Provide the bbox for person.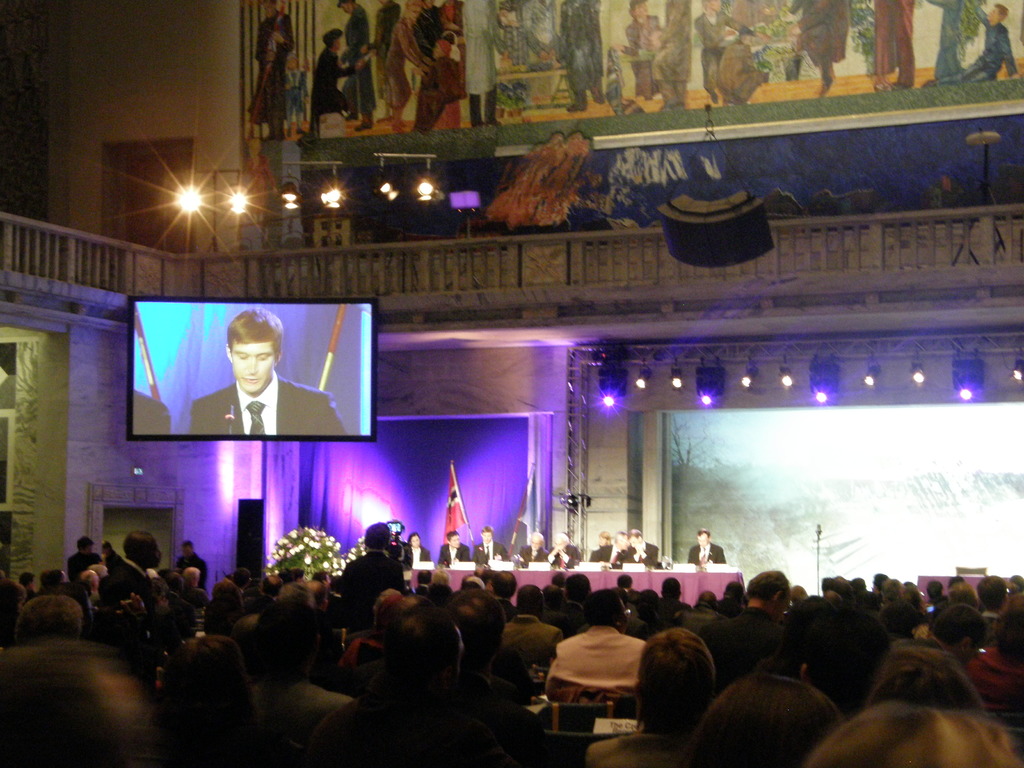
box=[367, 1, 398, 118].
